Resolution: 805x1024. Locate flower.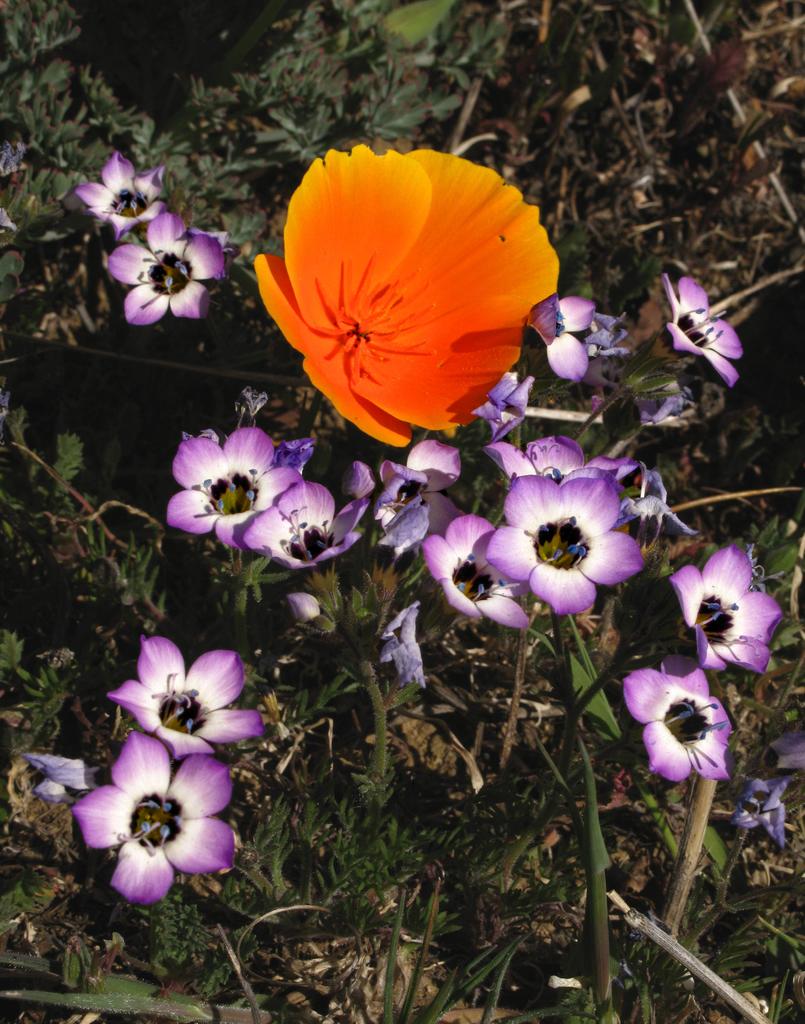
284,591,323,625.
